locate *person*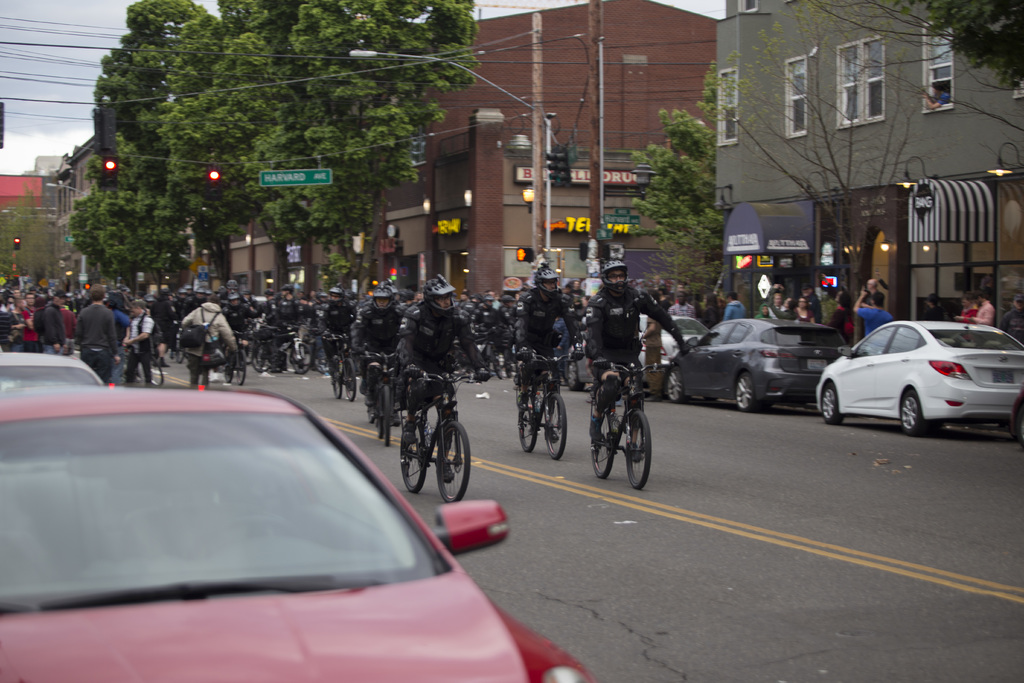
x1=956 y1=299 x2=980 y2=325
